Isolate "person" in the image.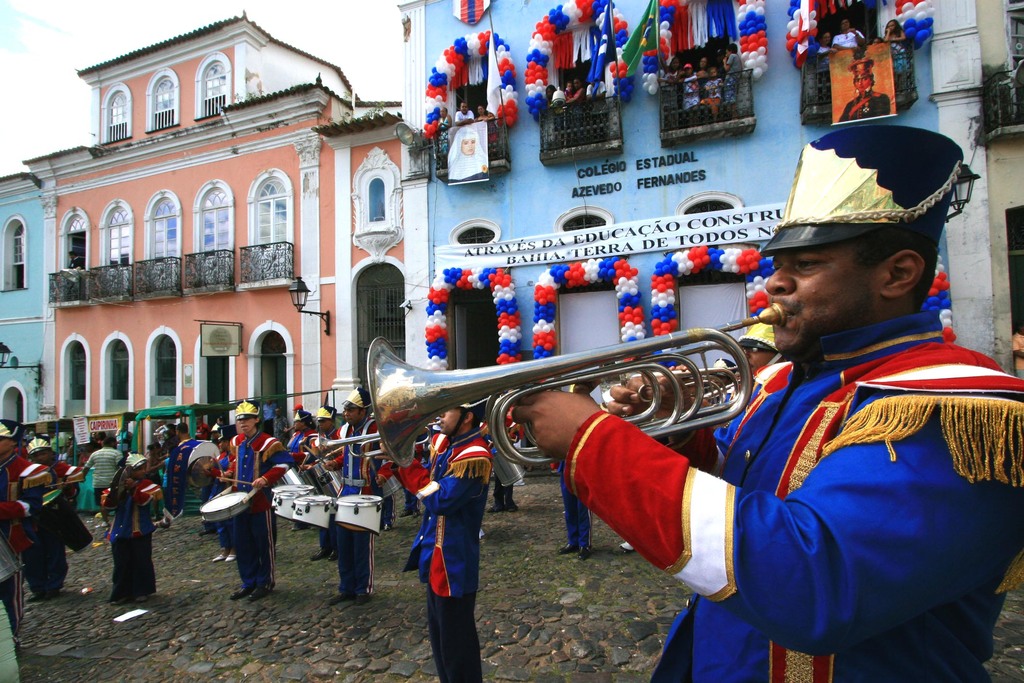
Isolated region: (left=8, top=428, right=95, bottom=599).
